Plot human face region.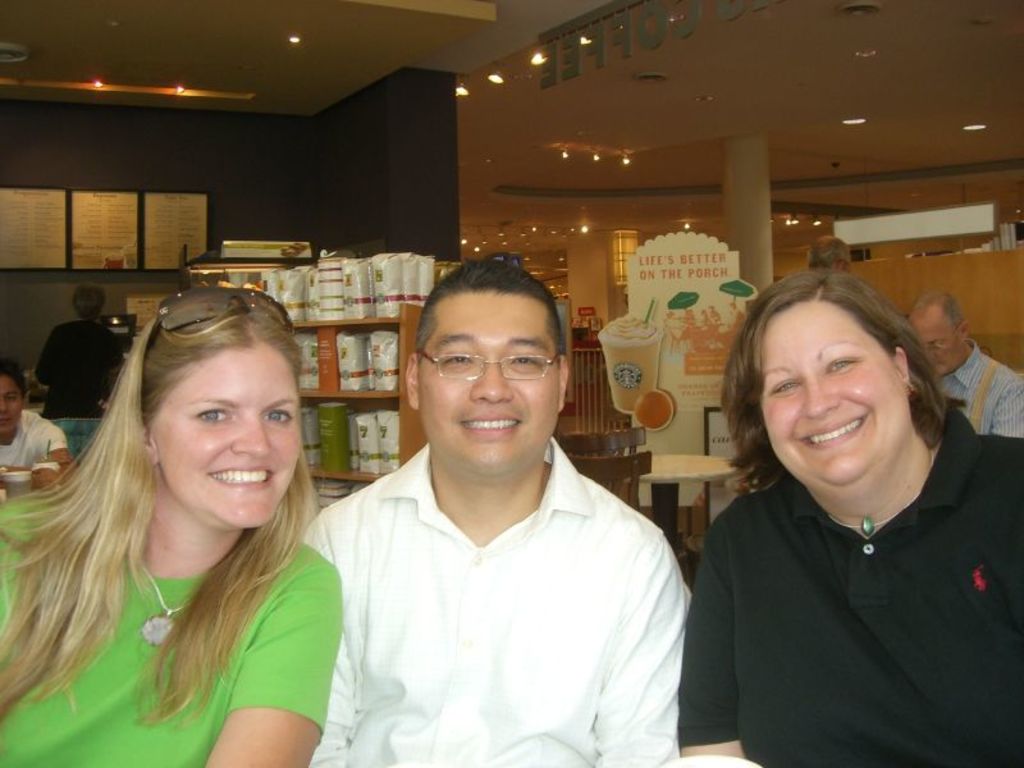
Plotted at <bbox>154, 343, 303, 531</bbox>.
